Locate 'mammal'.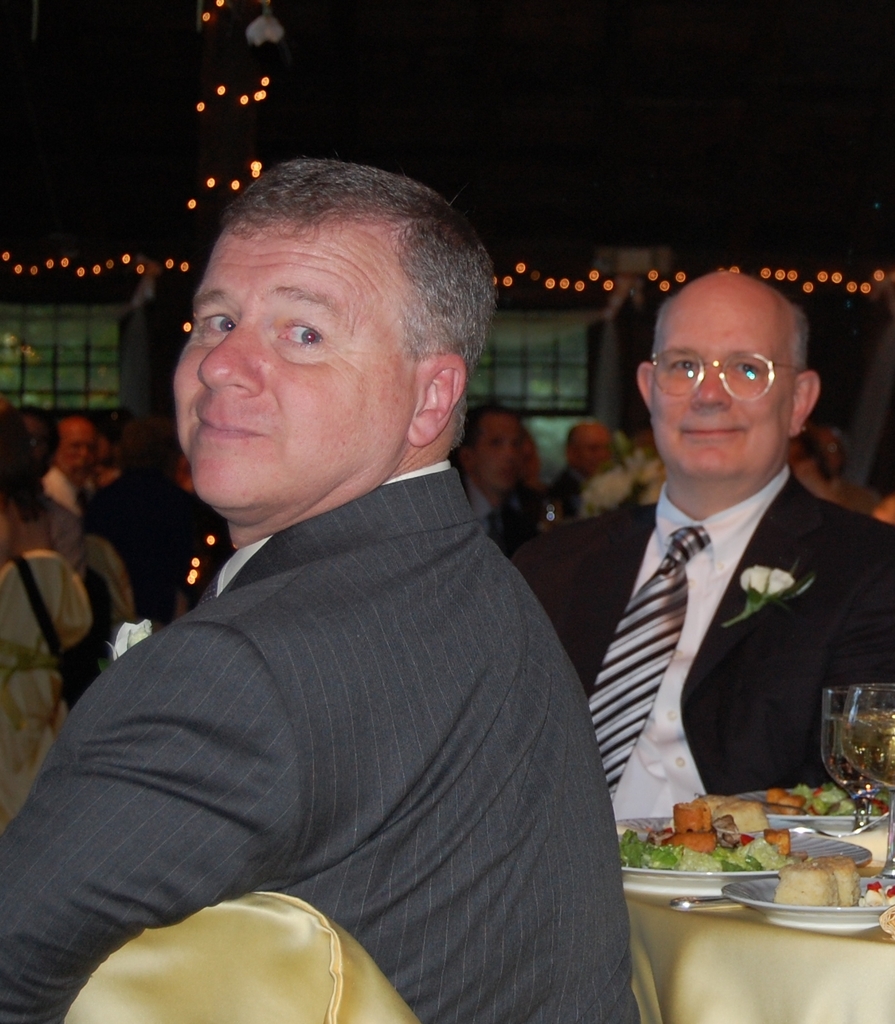
Bounding box: [left=22, top=403, right=92, bottom=585].
